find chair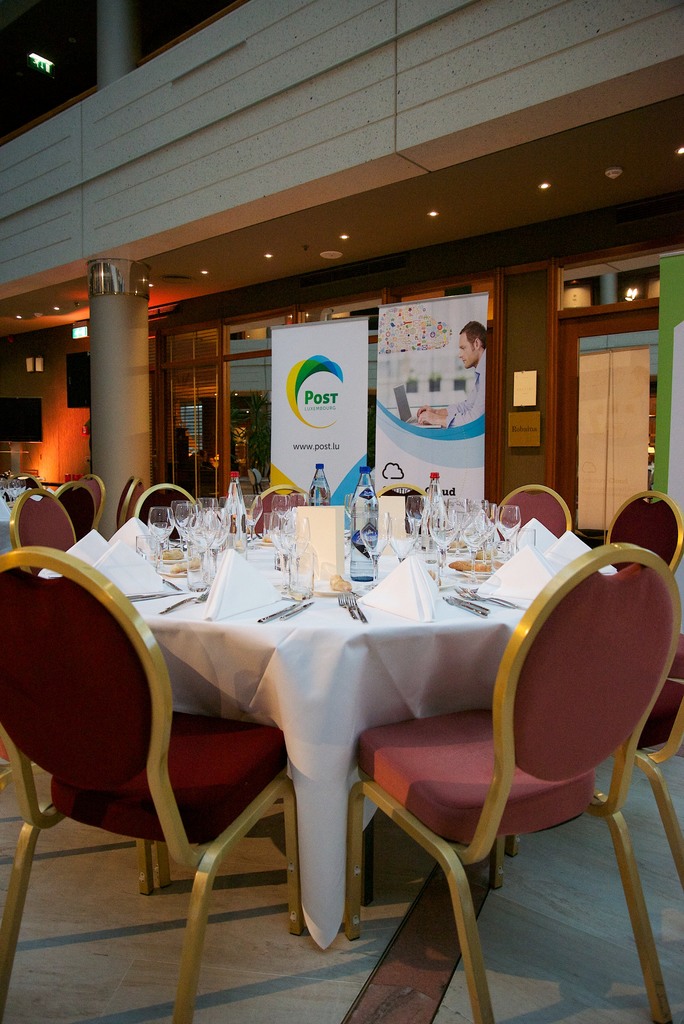
region(361, 475, 432, 540)
